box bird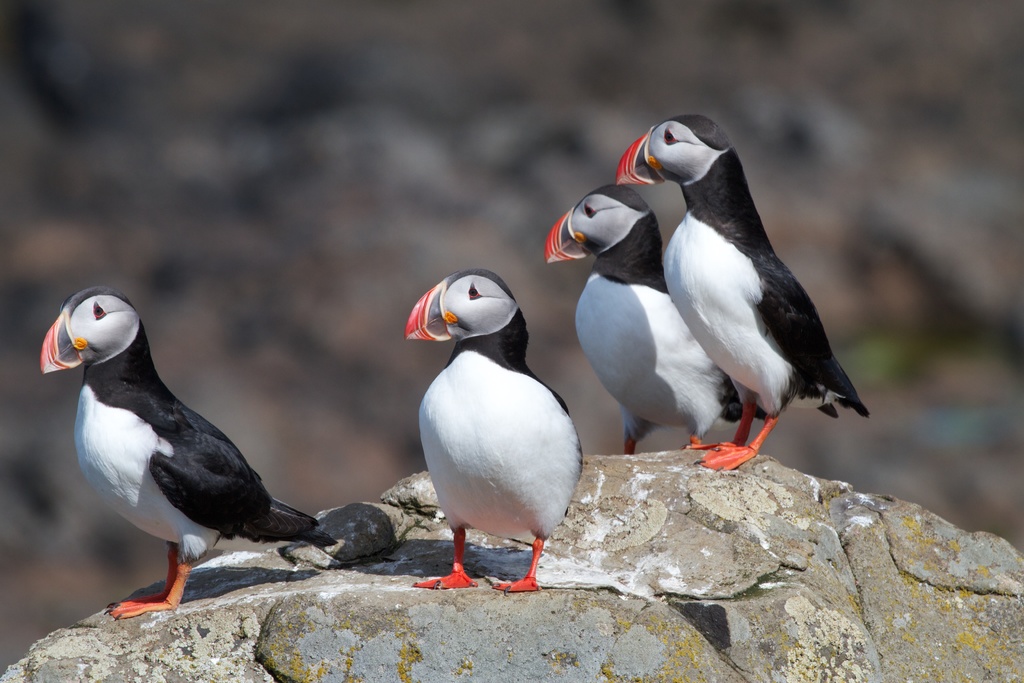
box(403, 268, 584, 597)
